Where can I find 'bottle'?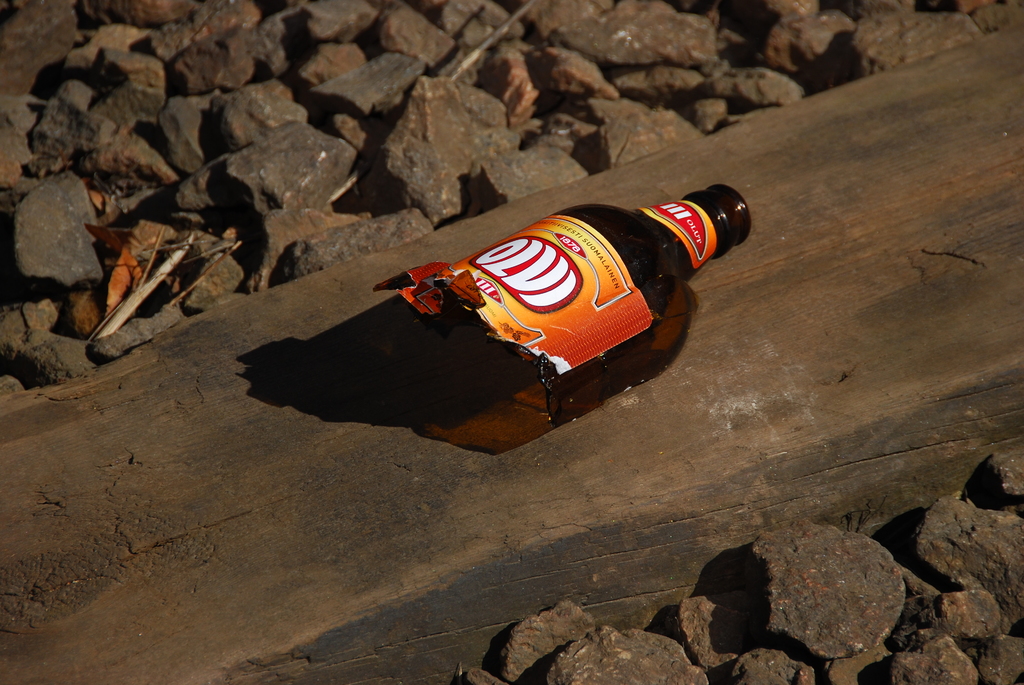
You can find it at [x1=355, y1=177, x2=732, y2=416].
